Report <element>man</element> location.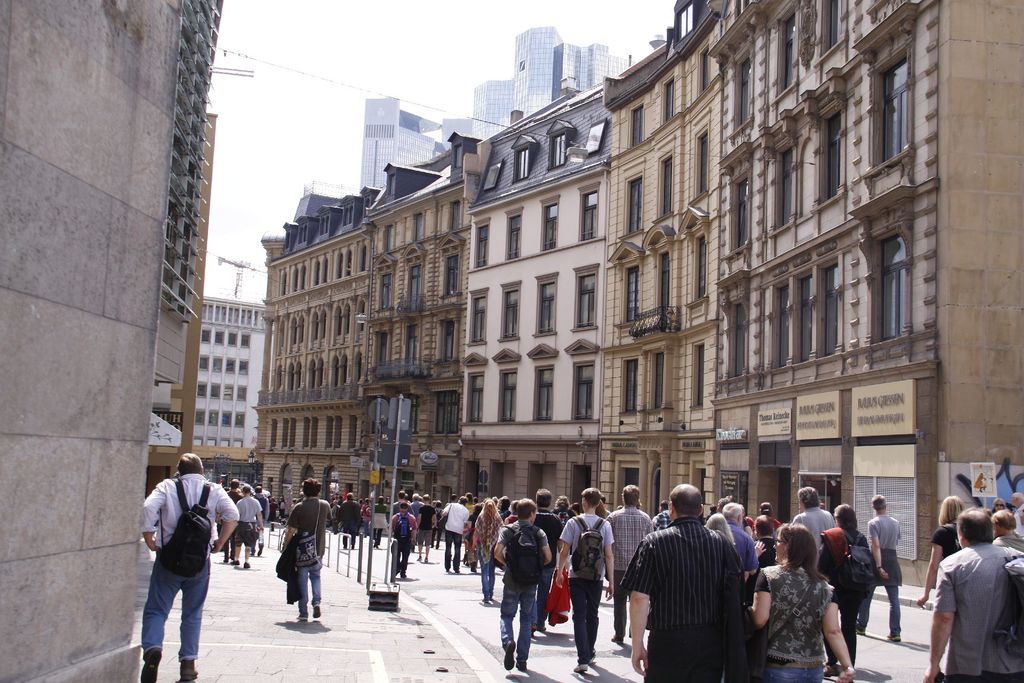
Report: left=138, top=453, right=241, bottom=682.
